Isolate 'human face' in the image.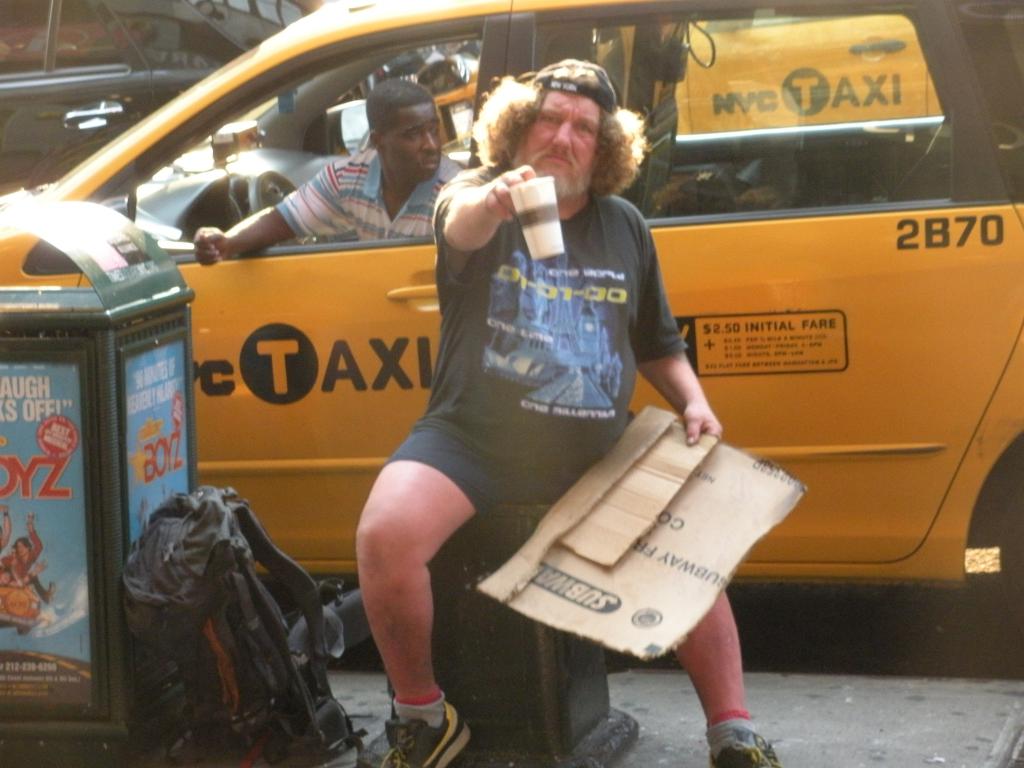
Isolated region: <bbox>384, 104, 442, 180</bbox>.
